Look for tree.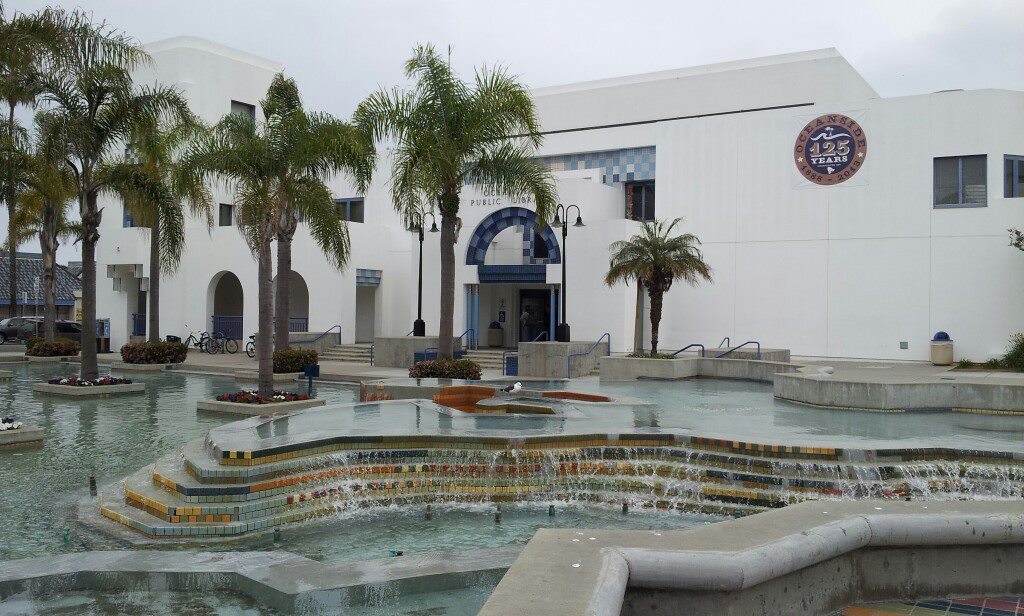
Found: bbox=[602, 212, 702, 357].
